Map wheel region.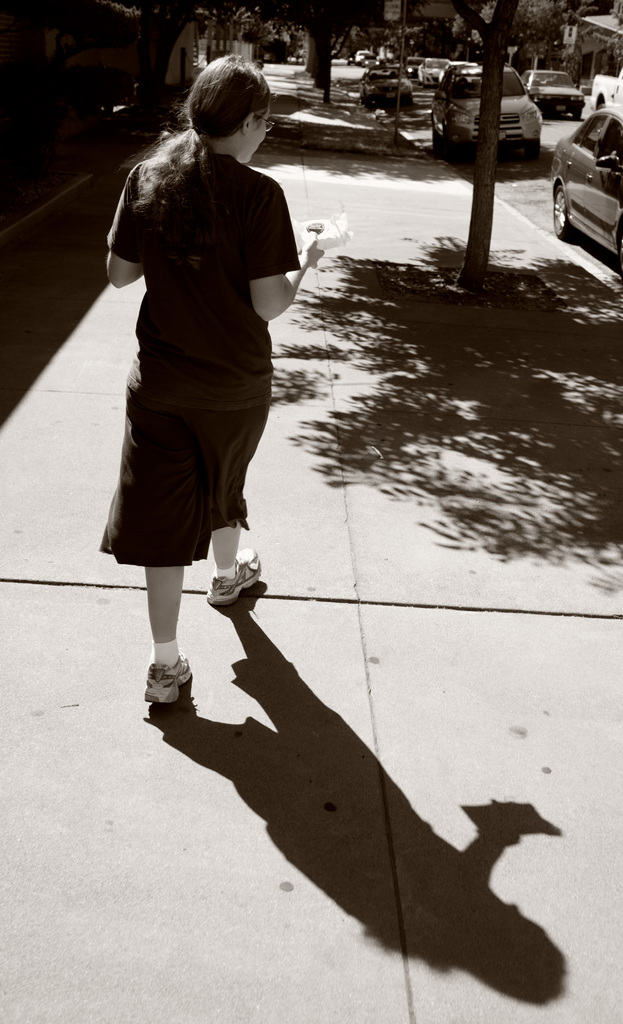
Mapped to 526 143 542 155.
